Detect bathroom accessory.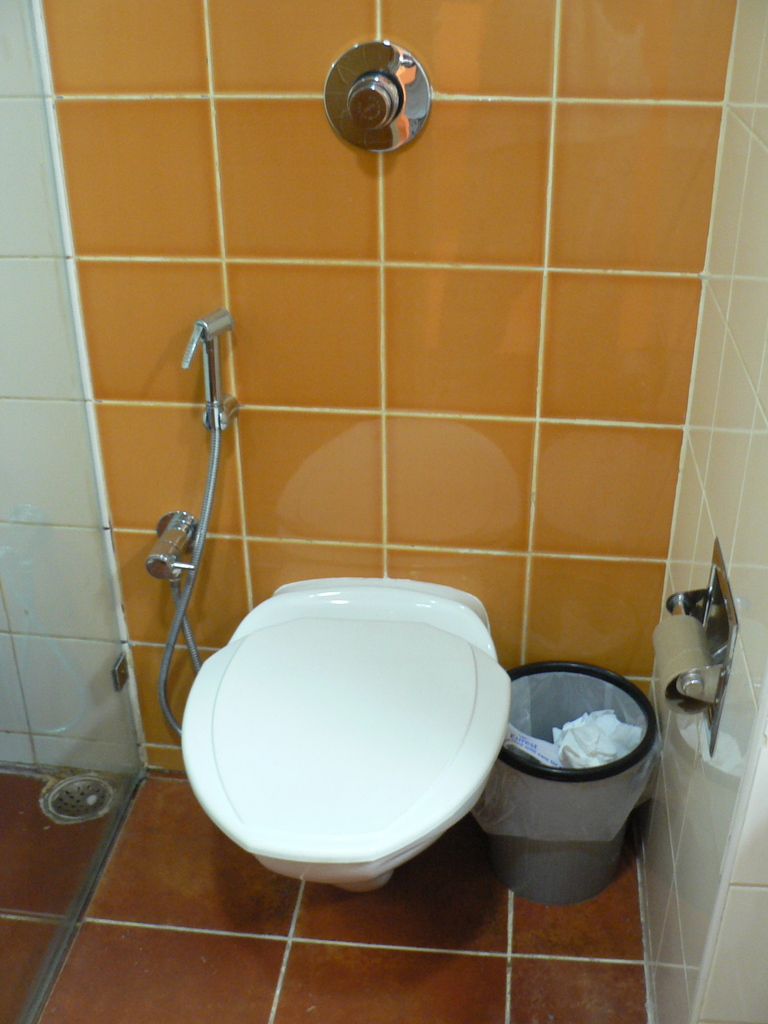
Detected at (x1=672, y1=533, x2=747, y2=753).
